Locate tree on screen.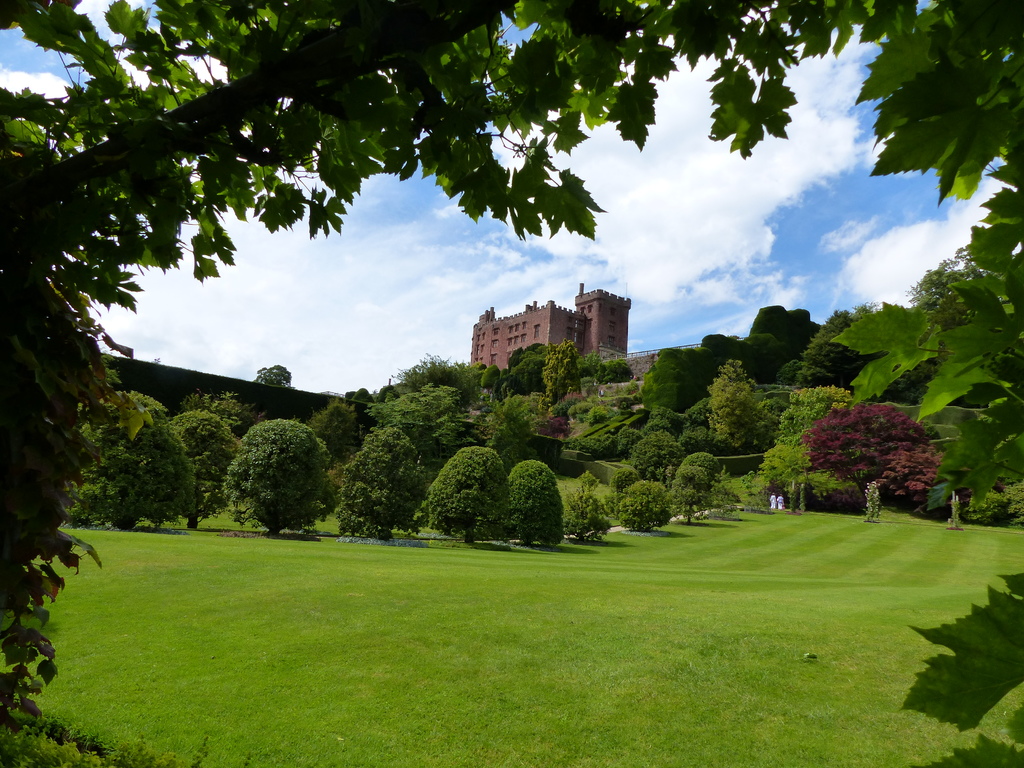
On screen at [572,479,618,542].
